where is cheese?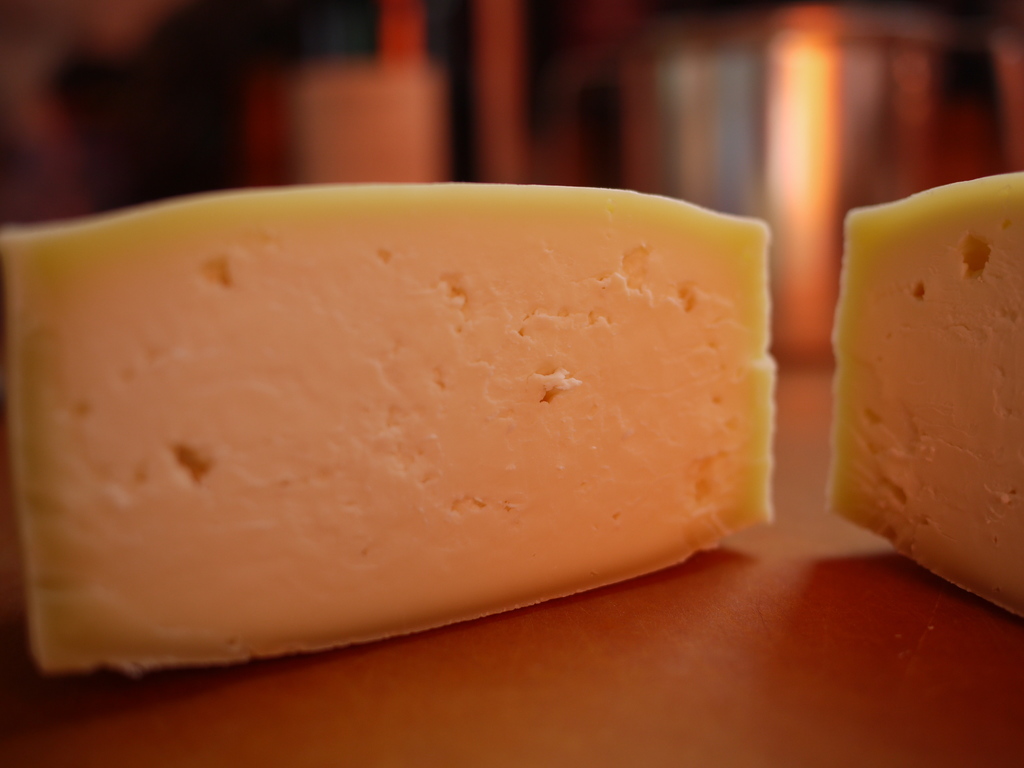
[0,180,779,673].
